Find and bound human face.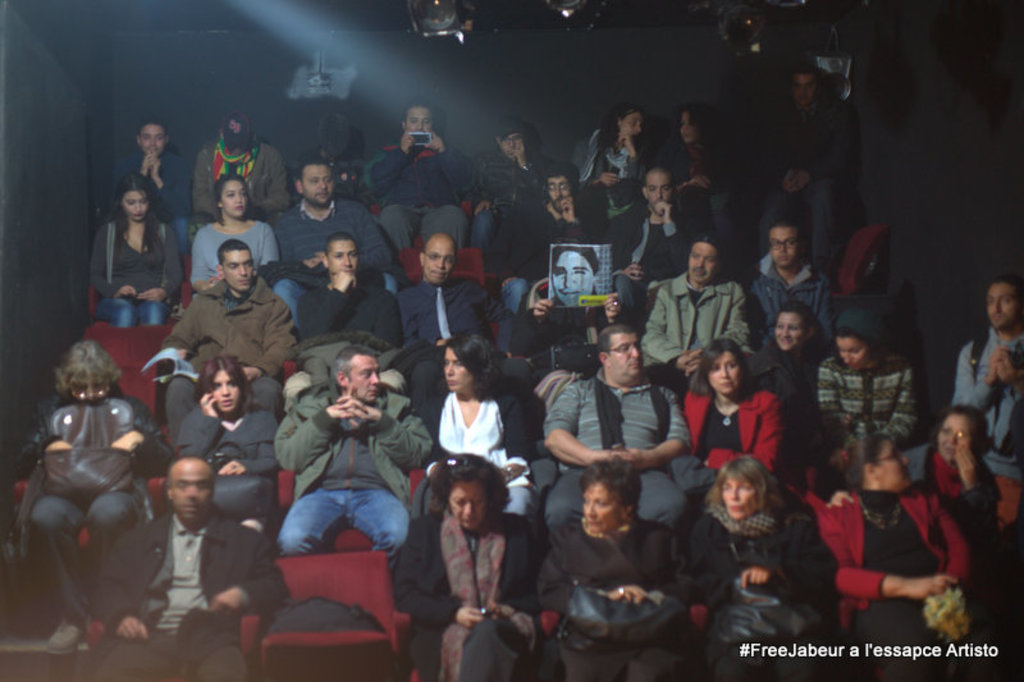
Bound: locate(767, 226, 799, 270).
